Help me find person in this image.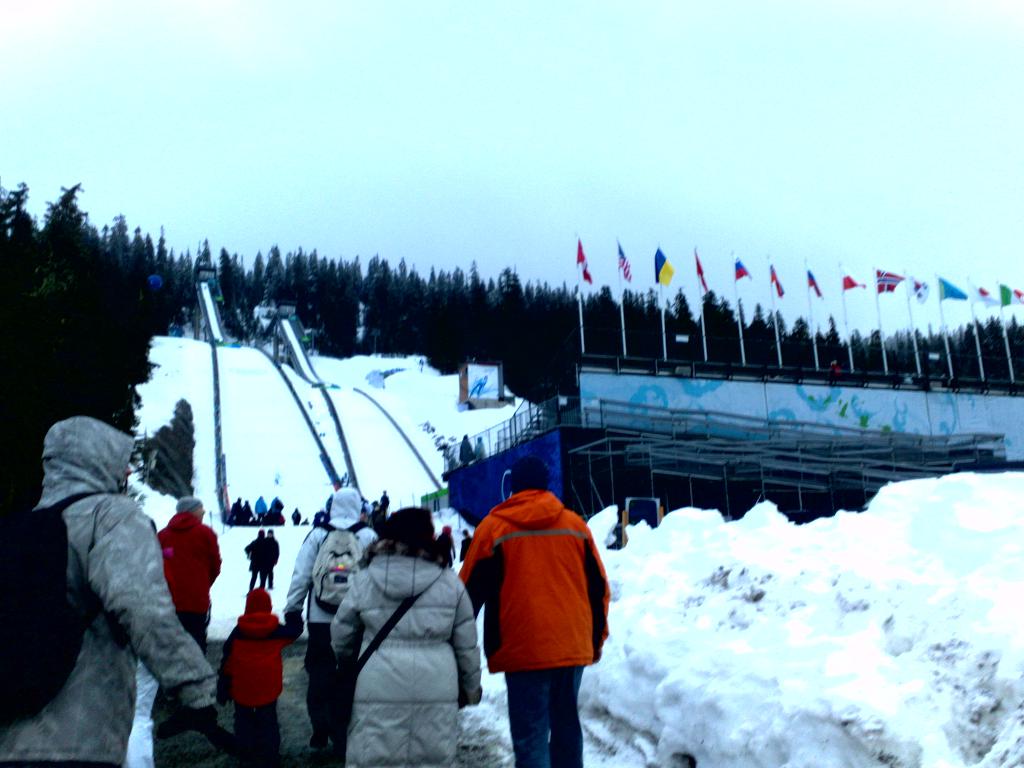
Found it: [left=225, top=584, right=287, bottom=766].
